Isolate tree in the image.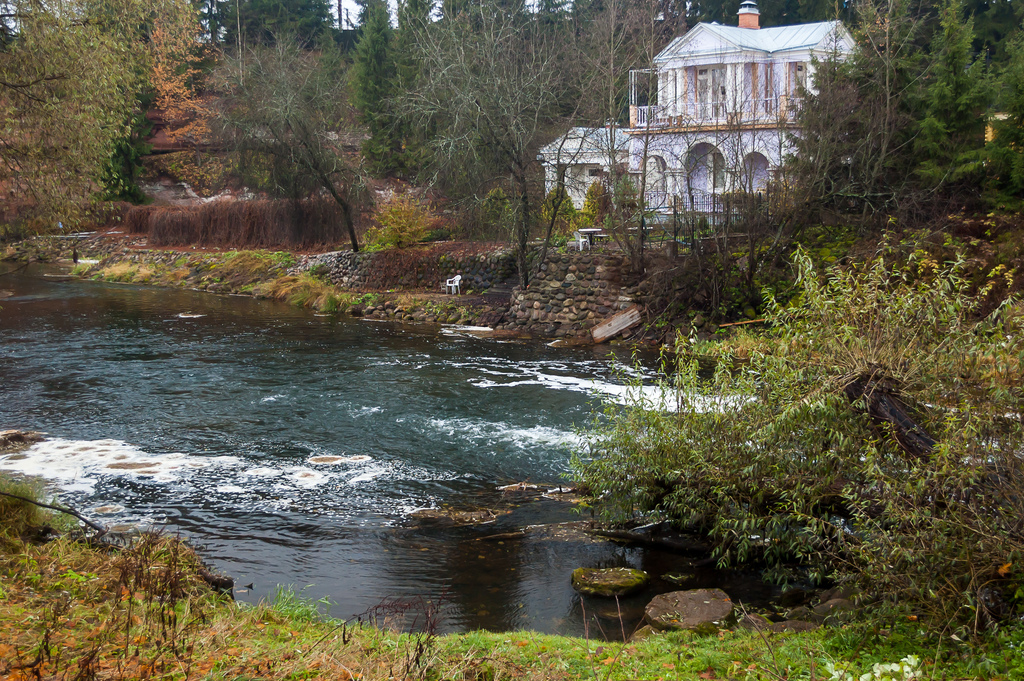
Isolated region: 906, 0, 1005, 208.
